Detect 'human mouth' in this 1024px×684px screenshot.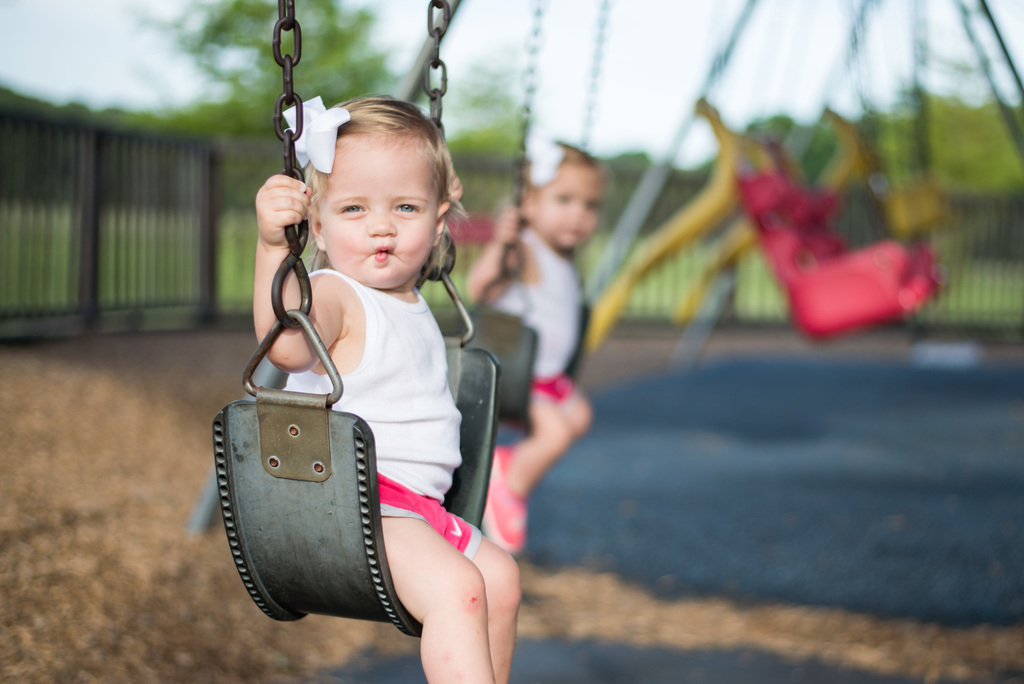
Detection: (375,247,390,259).
